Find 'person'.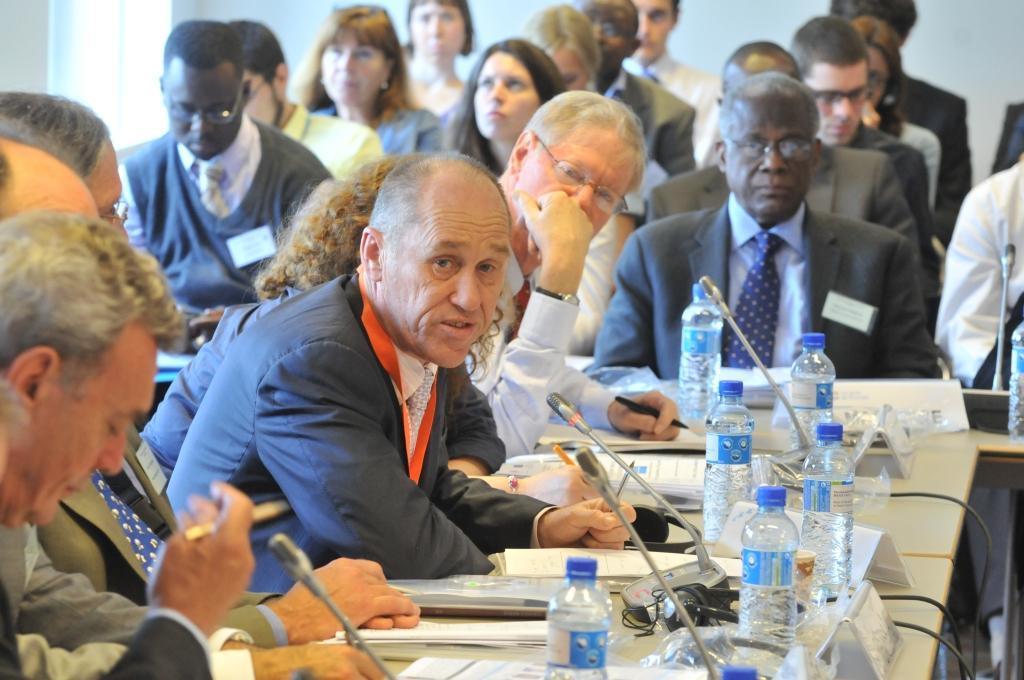
select_region(649, 60, 920, 429).
